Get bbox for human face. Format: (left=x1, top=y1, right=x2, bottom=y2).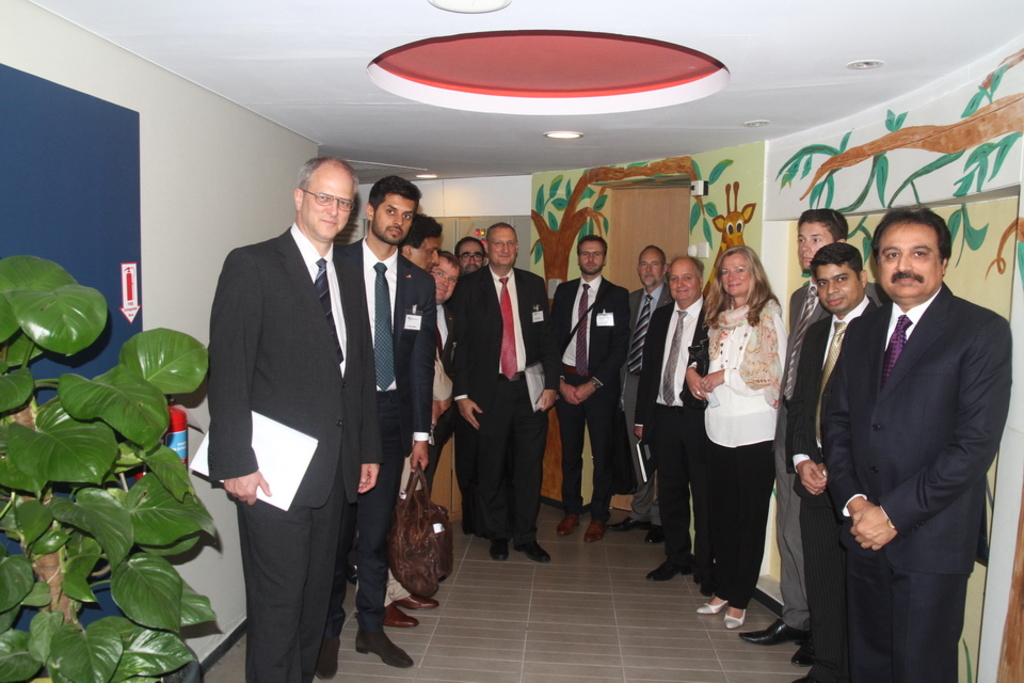
(left=459, top=242, right=489, bottom=270).
